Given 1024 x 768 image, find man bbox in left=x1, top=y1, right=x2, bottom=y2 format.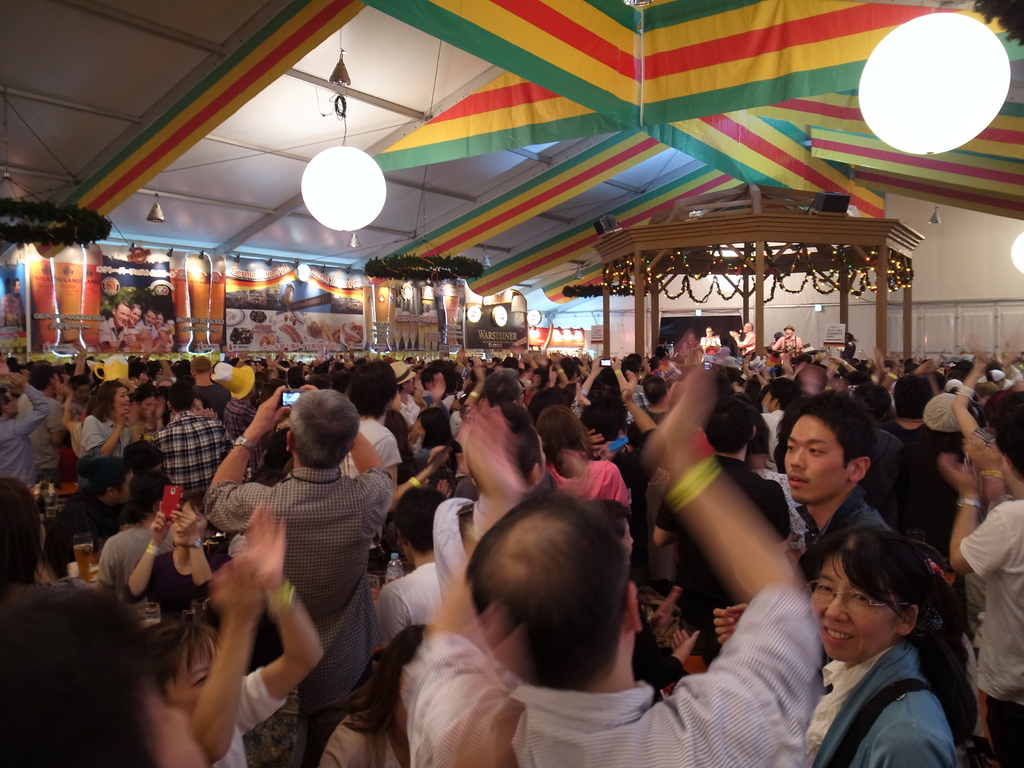
left=147, top=381, right=230, bottom=504.
